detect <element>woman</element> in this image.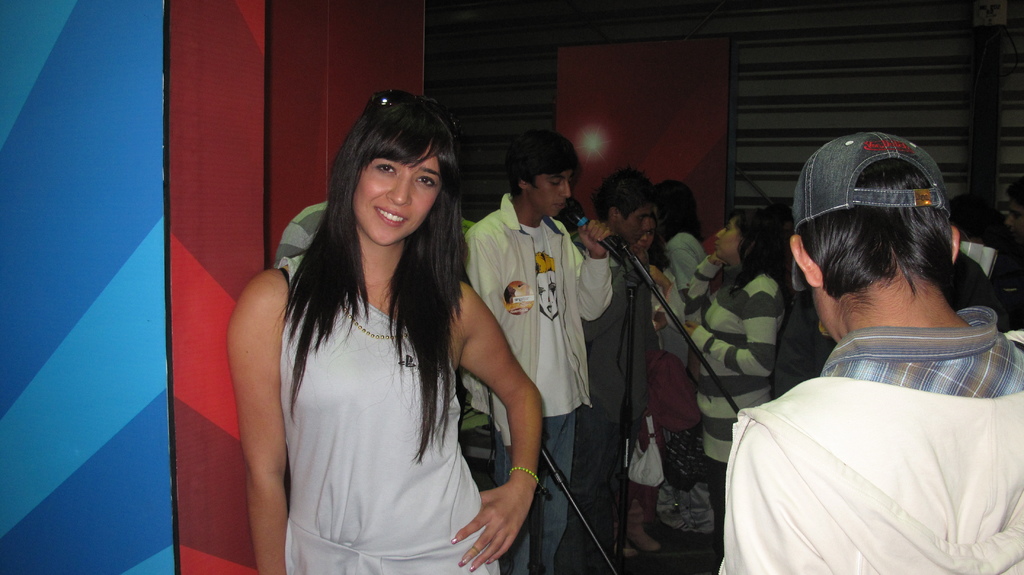
Detection: bbox=[618, 214, 686, 560].
